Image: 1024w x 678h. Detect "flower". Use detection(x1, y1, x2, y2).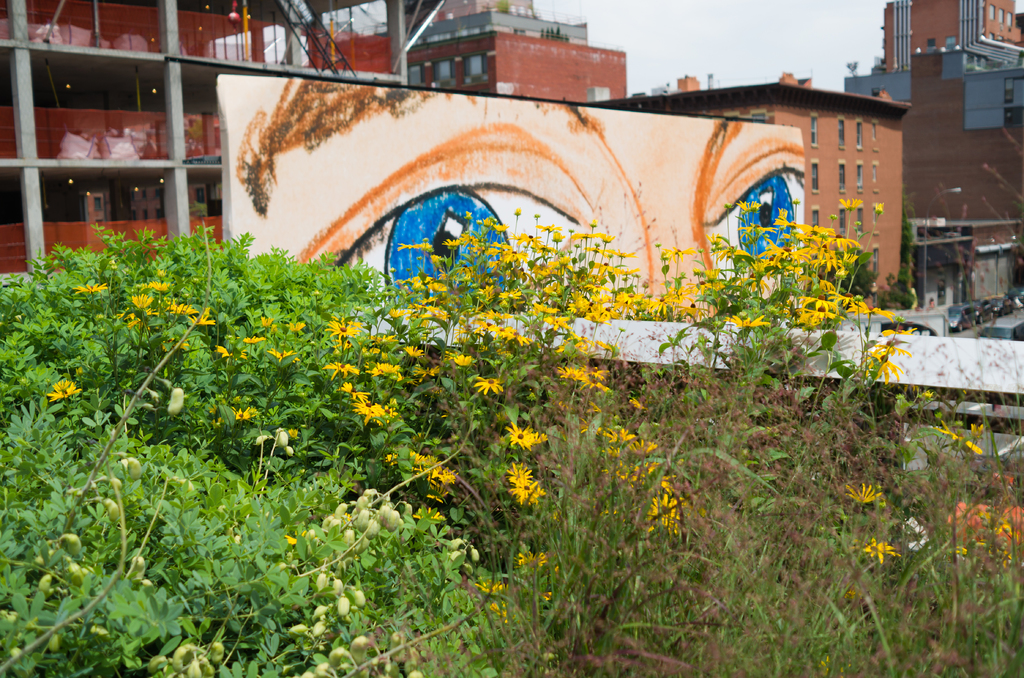
detection(575, 423, 605, 440).
